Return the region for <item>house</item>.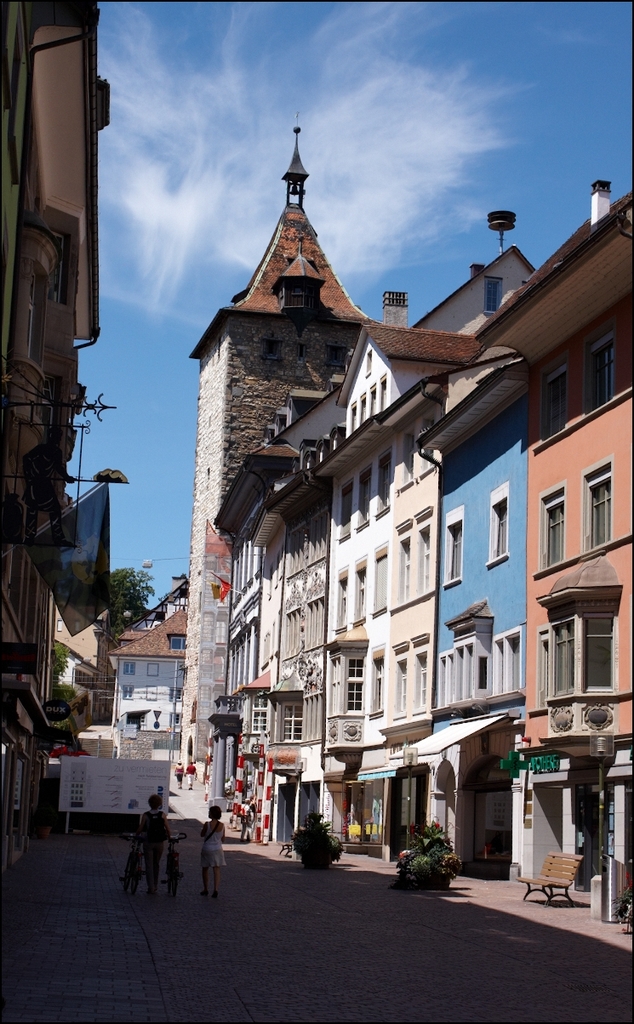
[0, 0, 123, 877].
